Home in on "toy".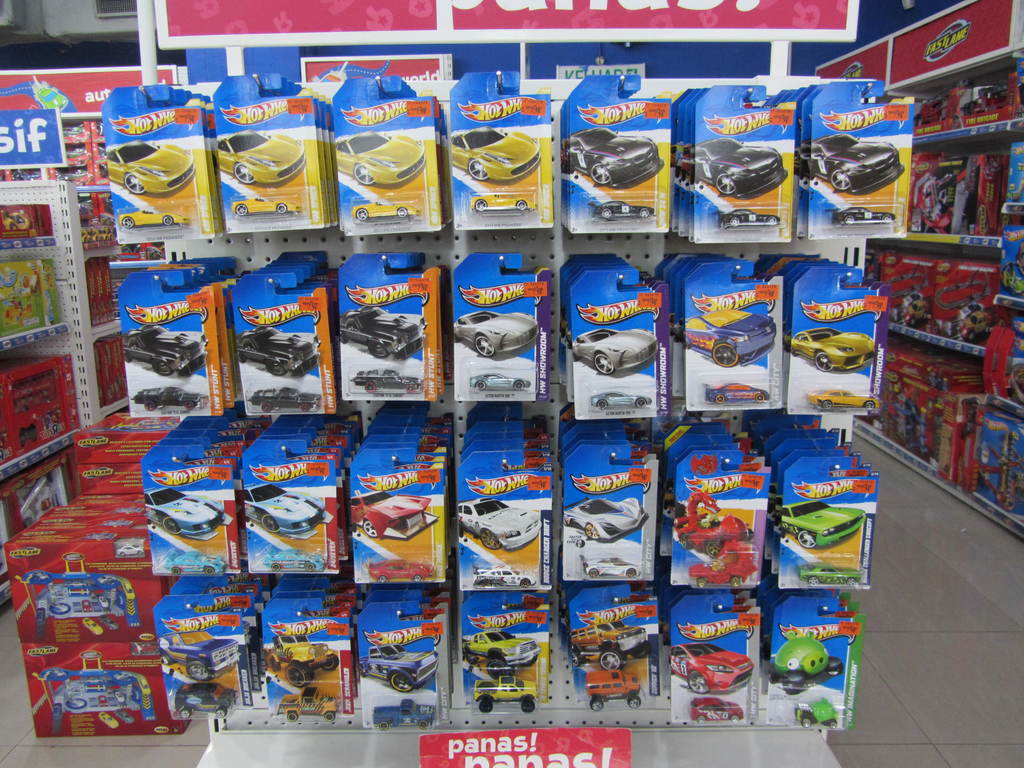
Homed in at pyautogui.locateOnScreen(586, 666, 640, 712).
